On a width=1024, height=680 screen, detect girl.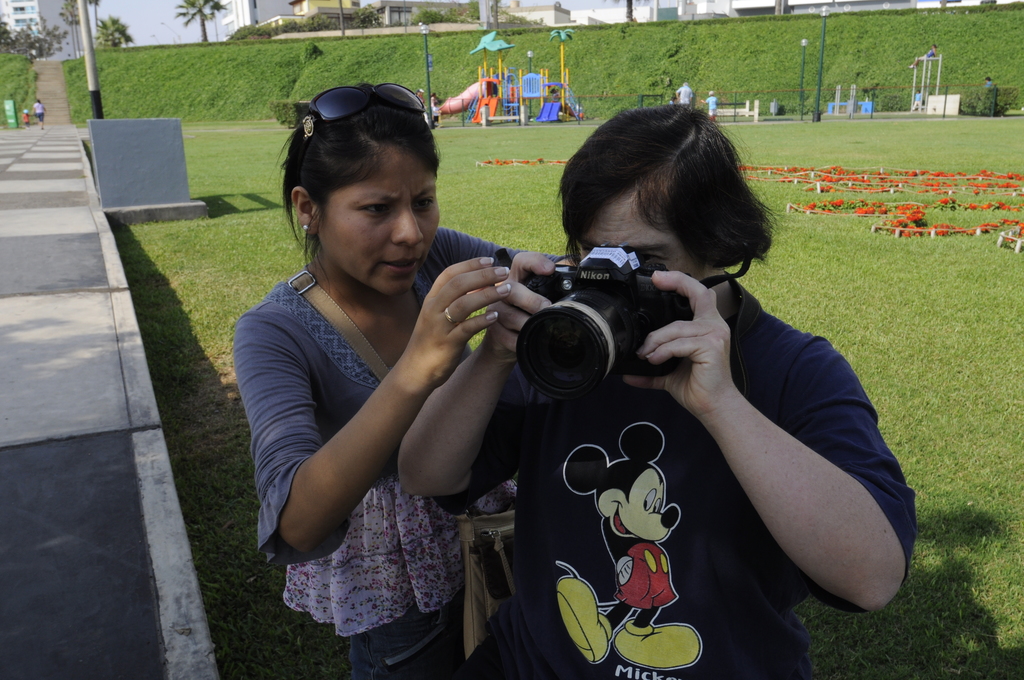
pyautogui.locateOnScreen(229, 82, 577, 679).
